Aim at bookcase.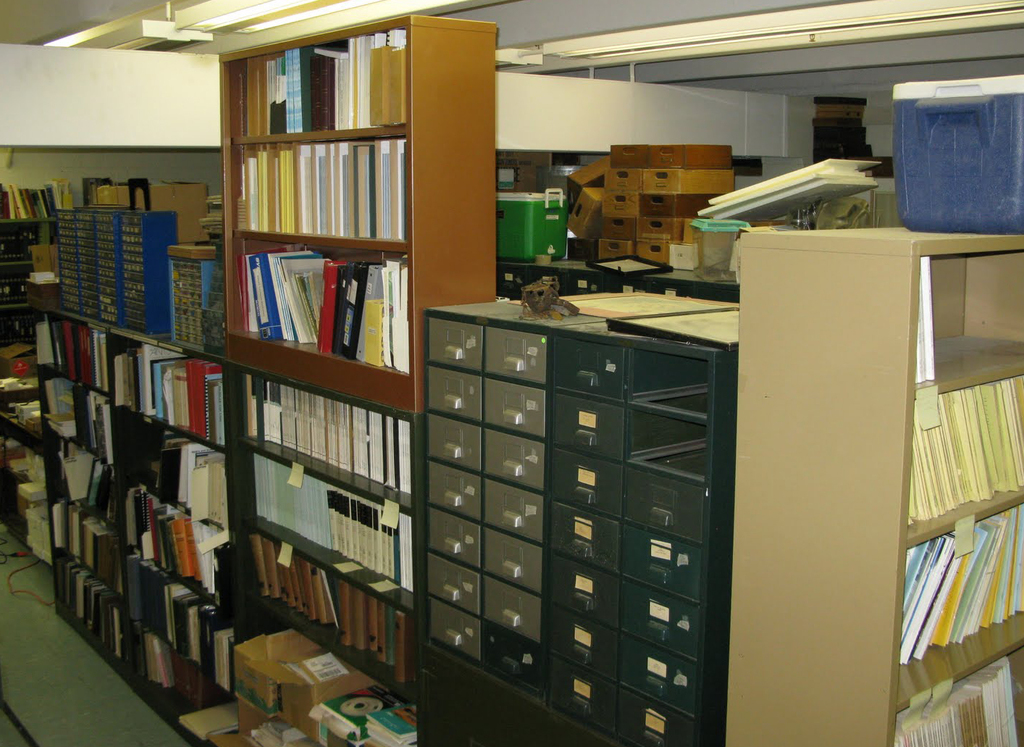
Aimed at box=[38, 279, 419, 746].
